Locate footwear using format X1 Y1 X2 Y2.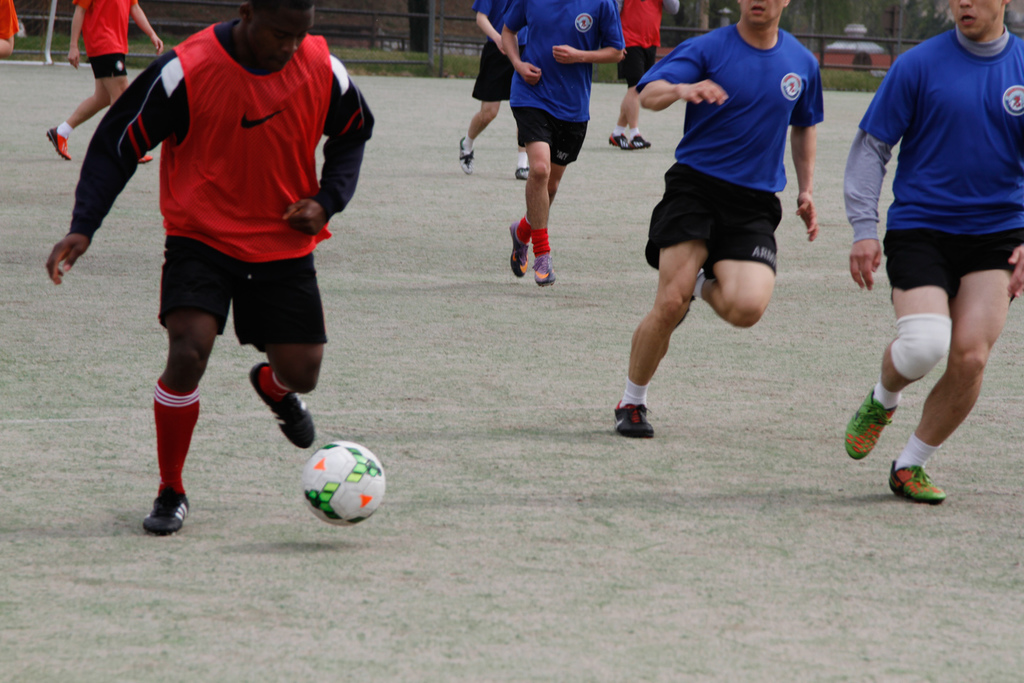
251 361 316 452.
